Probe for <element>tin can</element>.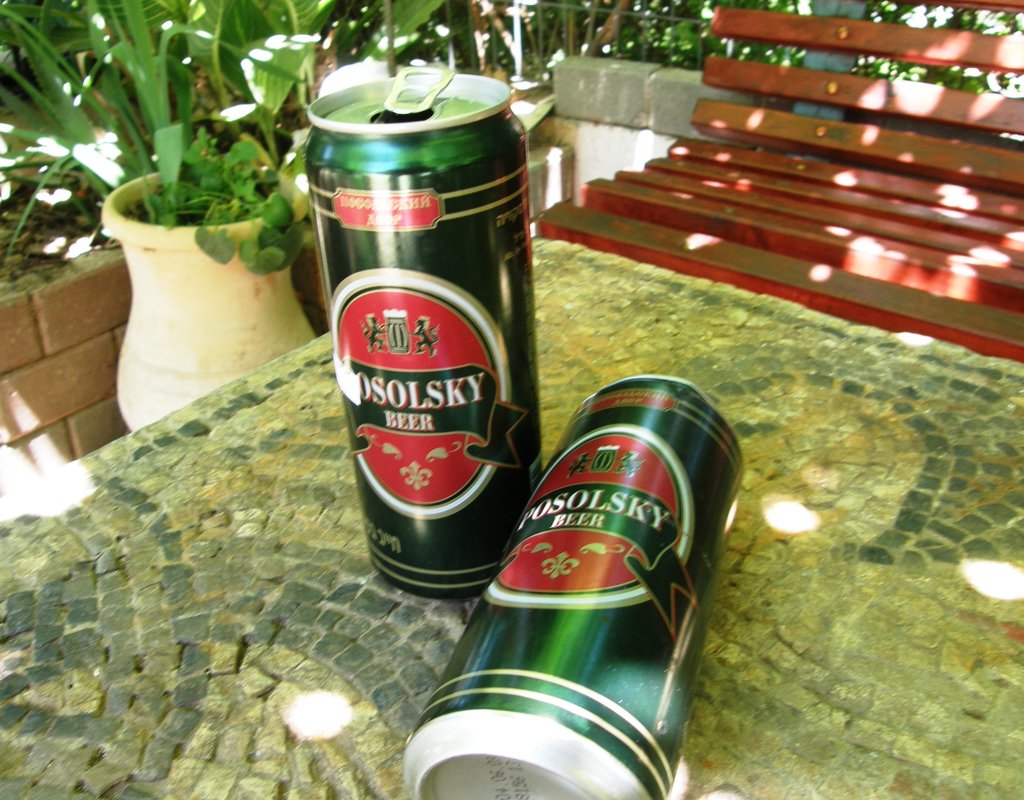
Probe result: crop(403, 375, 750, 799).
